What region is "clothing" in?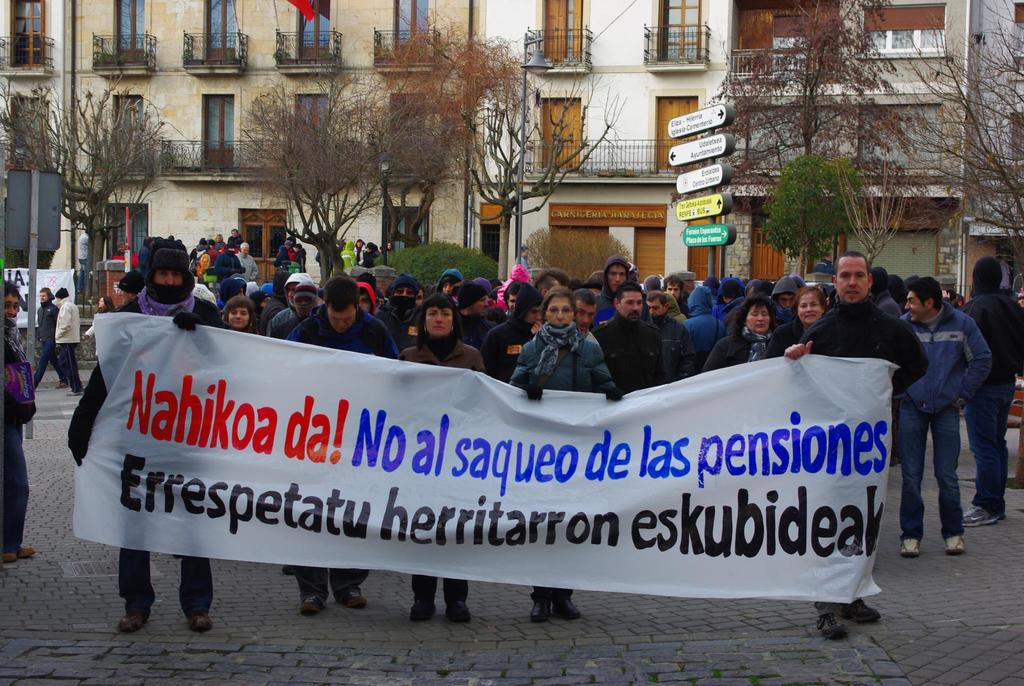
{"x1": 26, "y1": 302, "x2": 59, "y2": 386}.
